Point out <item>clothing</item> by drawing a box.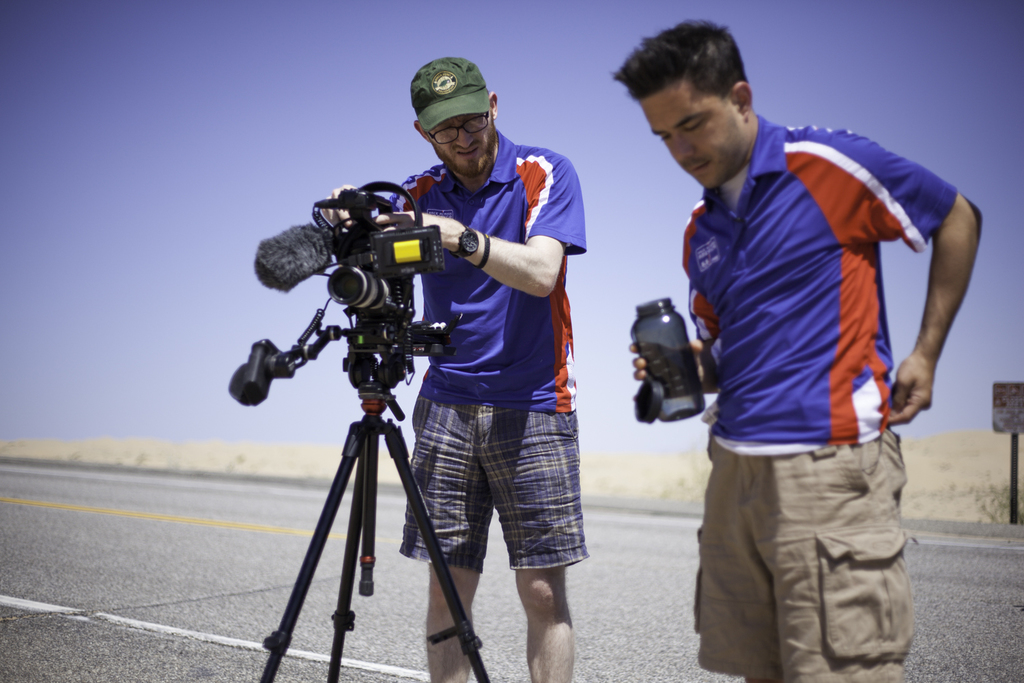
box(376, 124, 595, 562).
